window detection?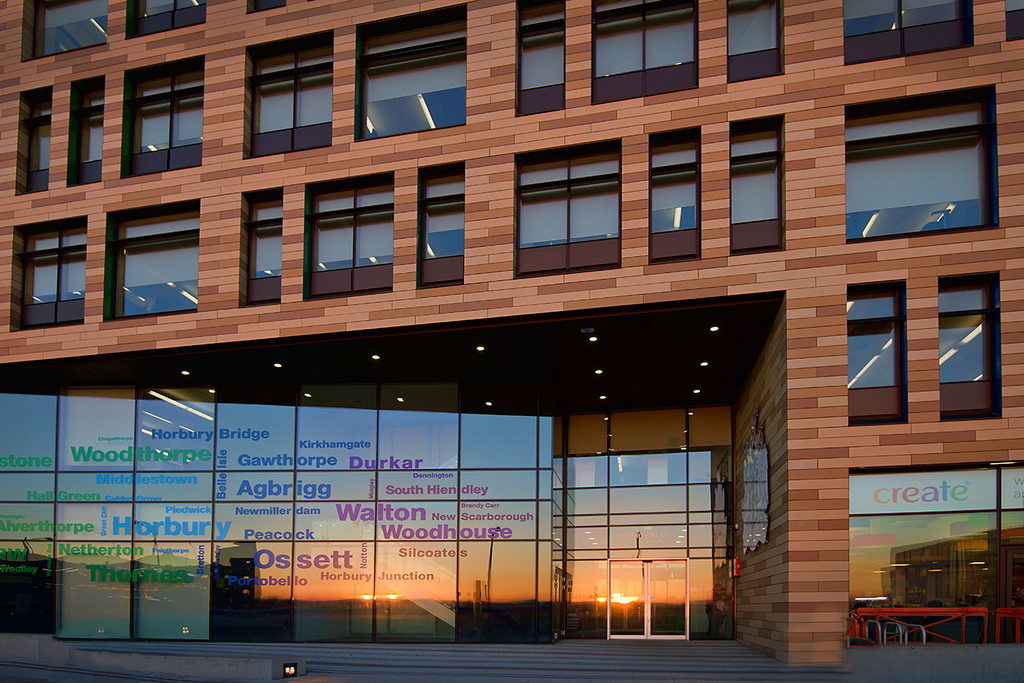
122/0/202/38
